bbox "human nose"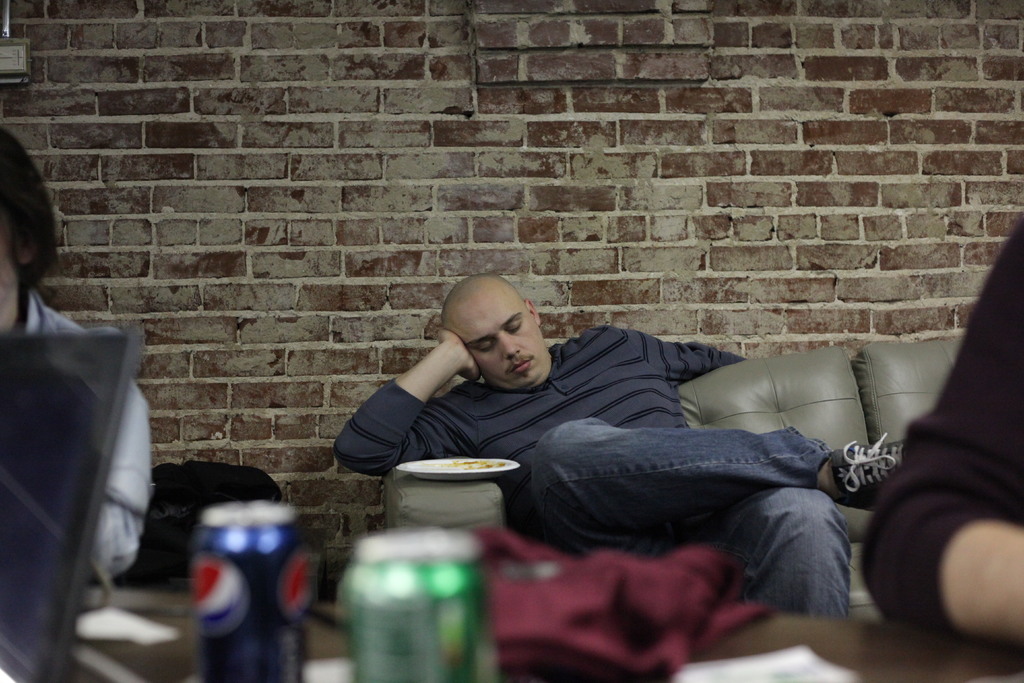
{"left": 502, "top": 335, "right": 518, "bottom": 356}
